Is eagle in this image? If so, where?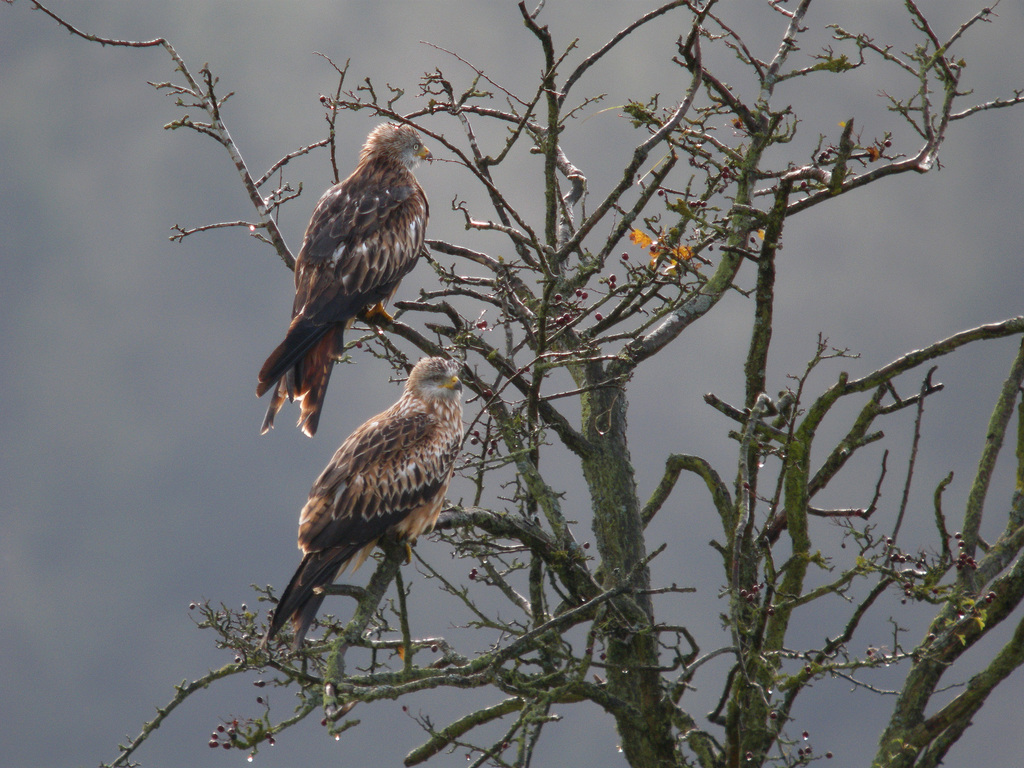
Yes, at bbox=[247, 118, 438, 438].
